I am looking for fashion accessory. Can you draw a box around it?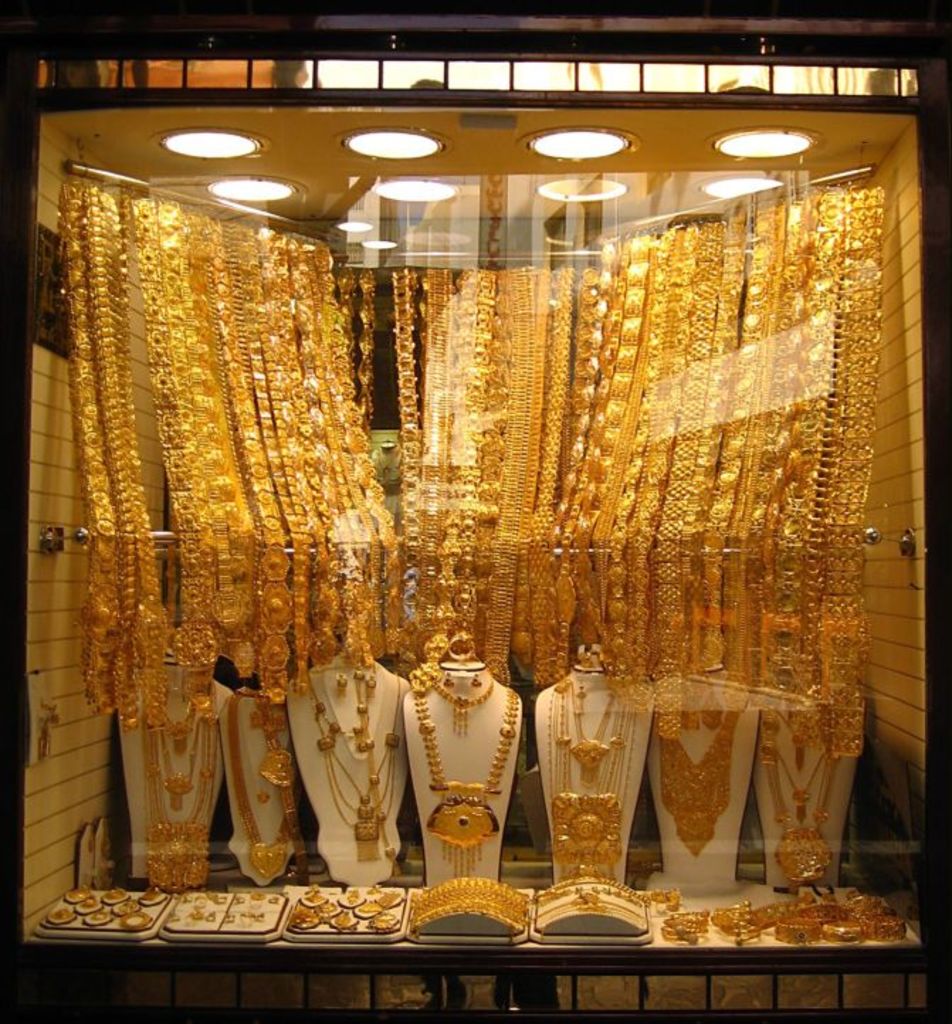
Sure, the bounding box is [644,679,745,857].
